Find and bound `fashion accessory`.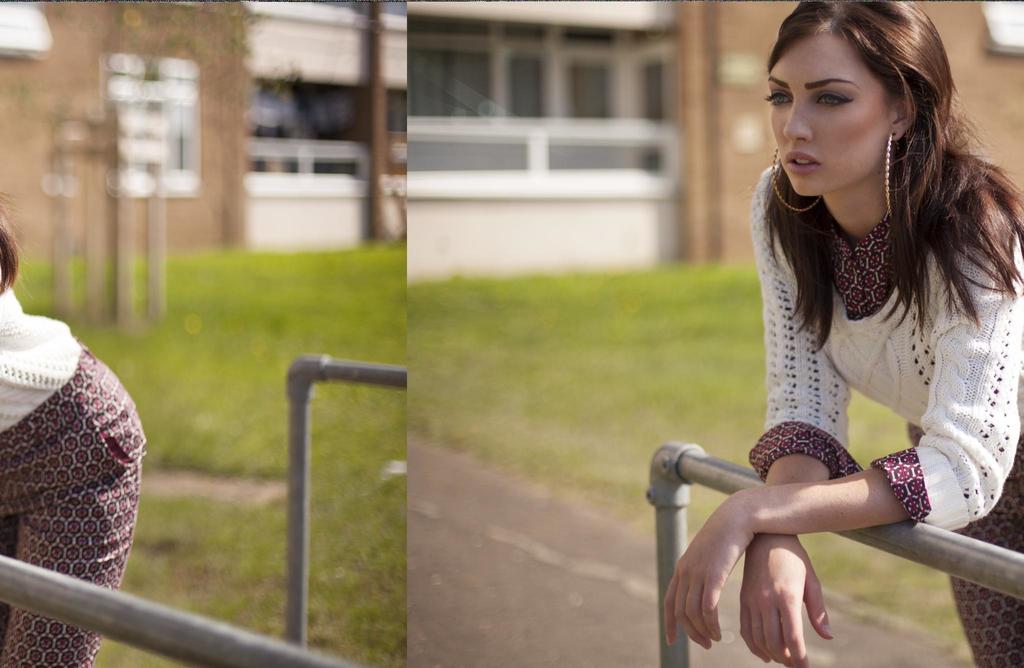
Bound: [765,145,821,209].
